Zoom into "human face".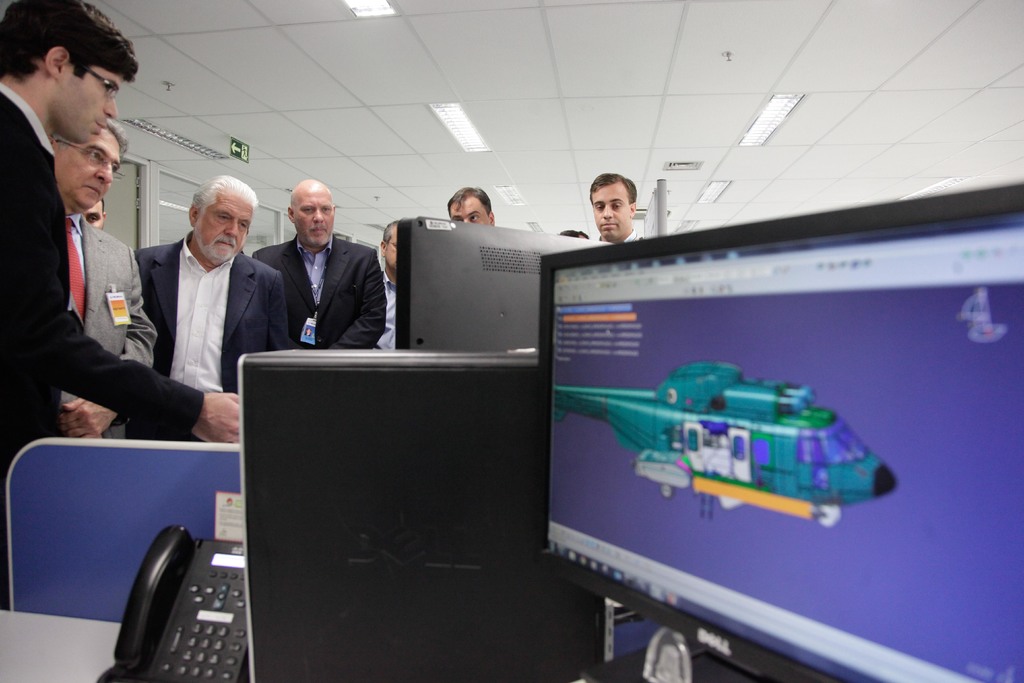
Zoom target: [x1=591, y1=181, x2=632, y2=238].
